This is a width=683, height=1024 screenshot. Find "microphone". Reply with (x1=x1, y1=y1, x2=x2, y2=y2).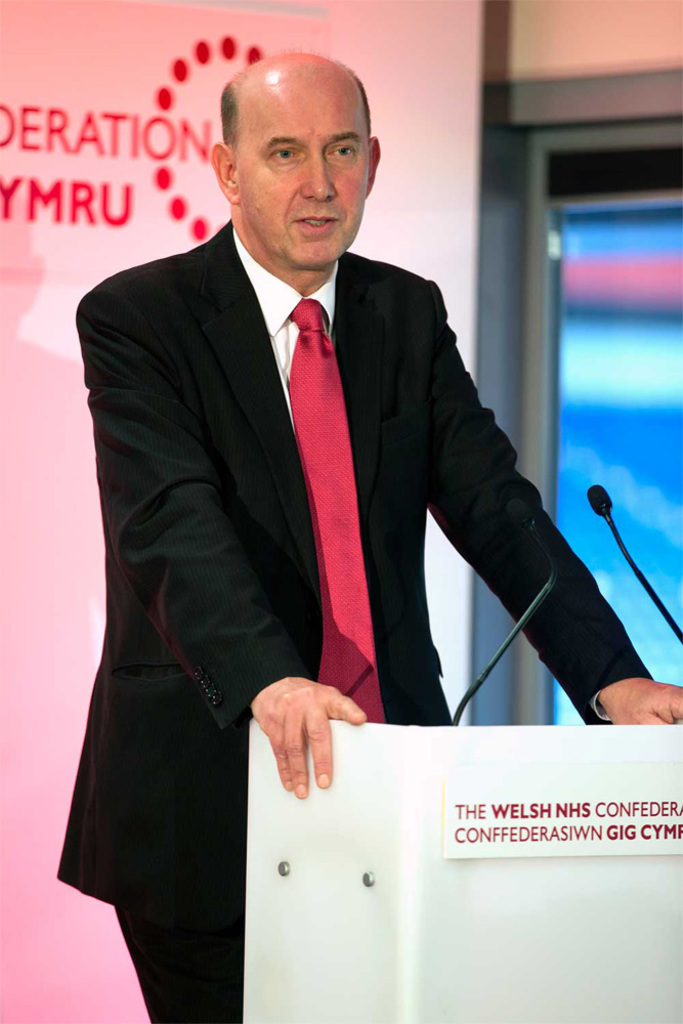
(x1=506, y1=499, x2=540, y2=527).
